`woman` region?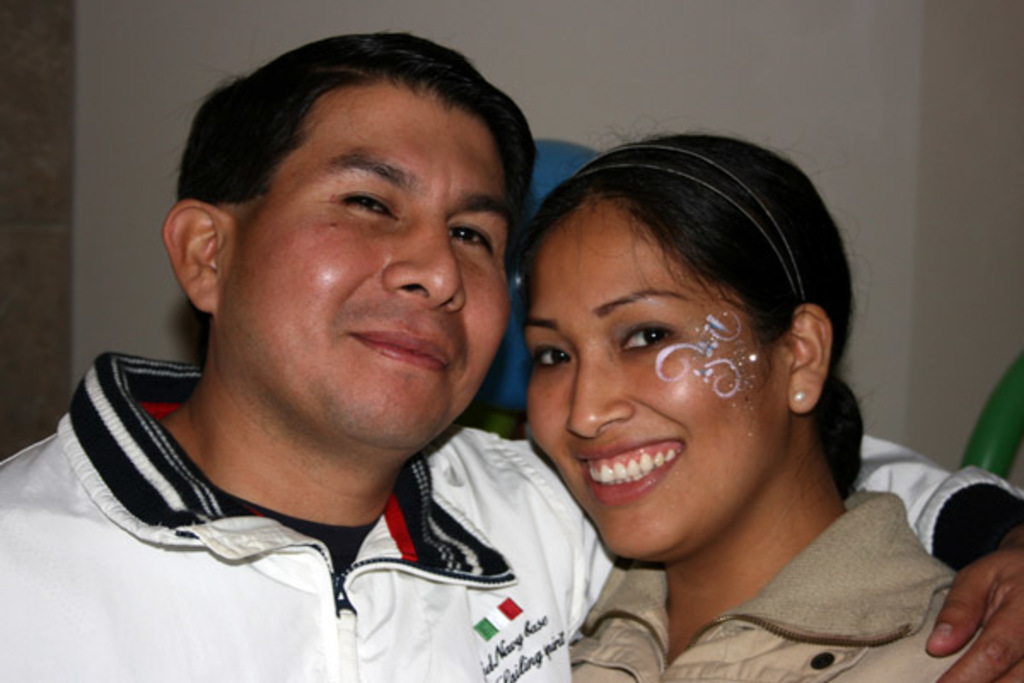
507:130:1022:681
